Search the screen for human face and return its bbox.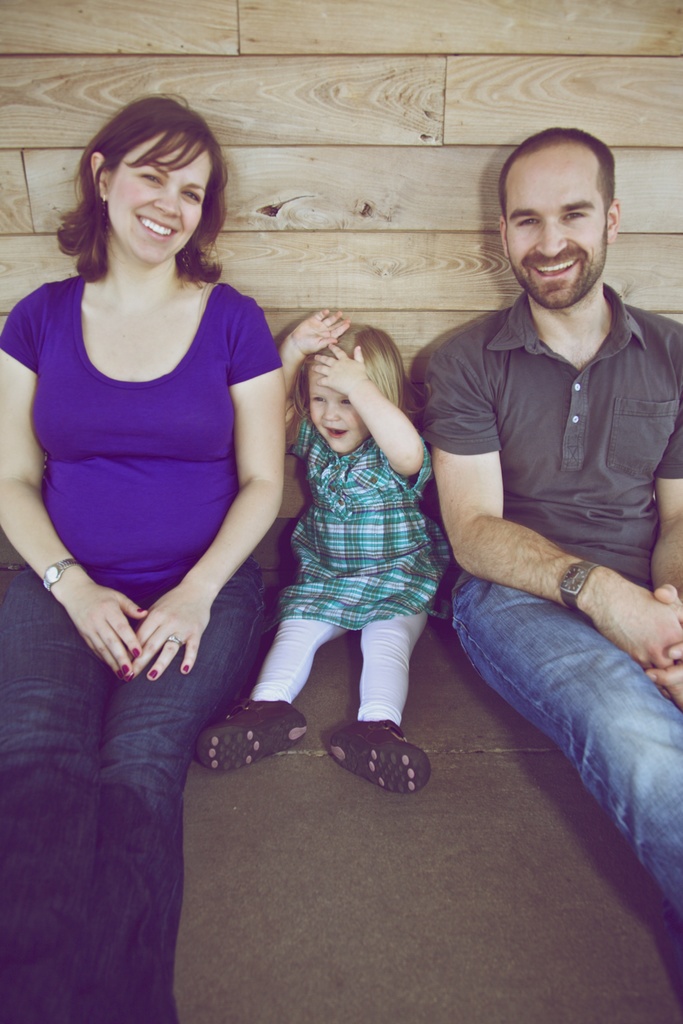
Found: locate(106, 141, 211, 263).
